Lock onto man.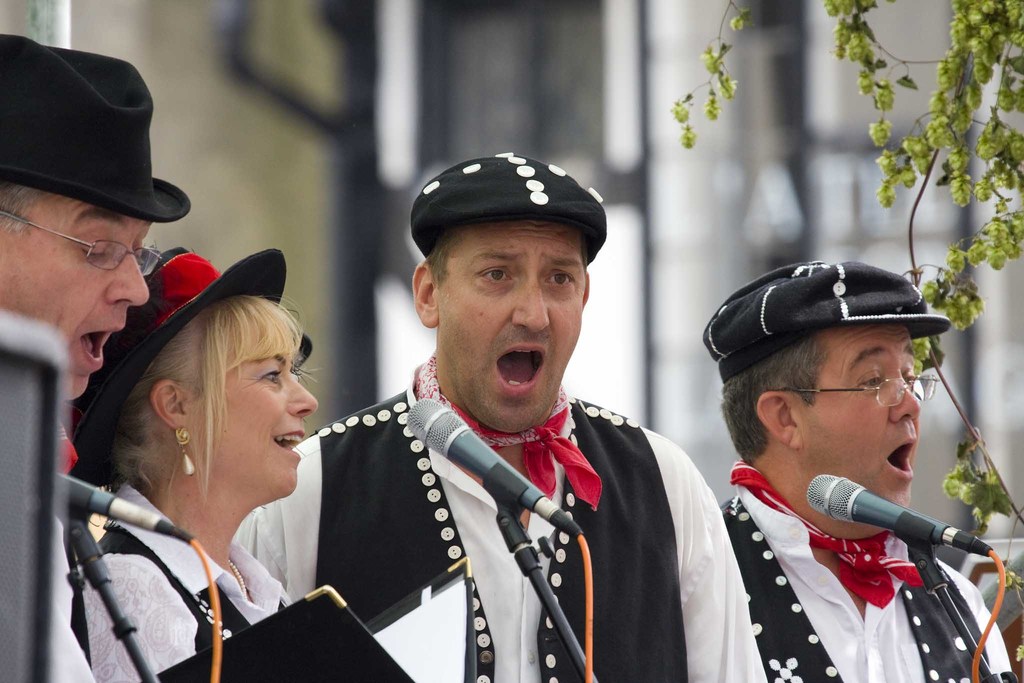
Locked: <bbox>708, 253, 1011, 682</bbox>.
